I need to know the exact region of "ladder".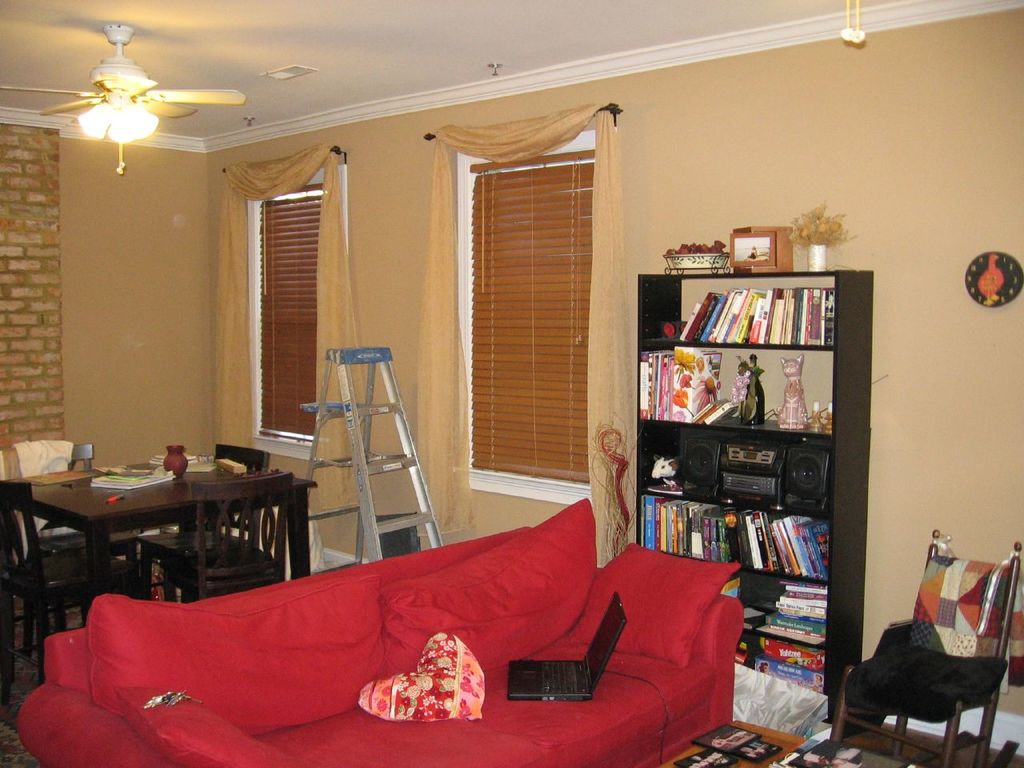
Region: [left=302, top=346, right=446, bottom=574].
